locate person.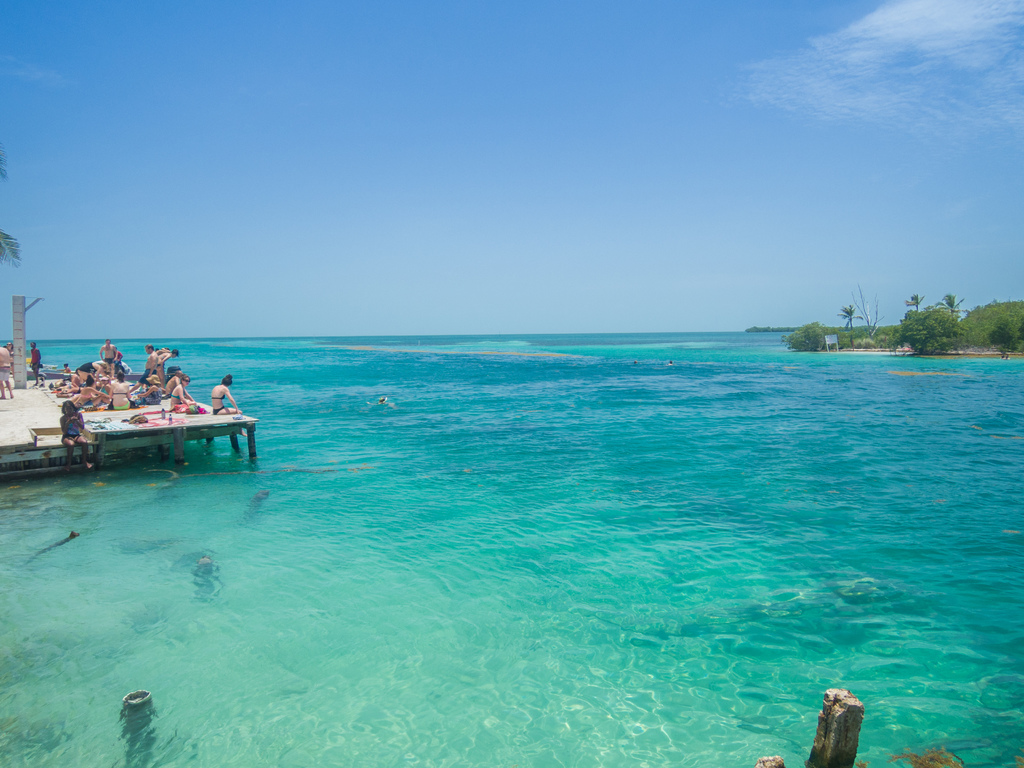
Bounding box: [x1=58, y1=399, x2=89, y2=469].
